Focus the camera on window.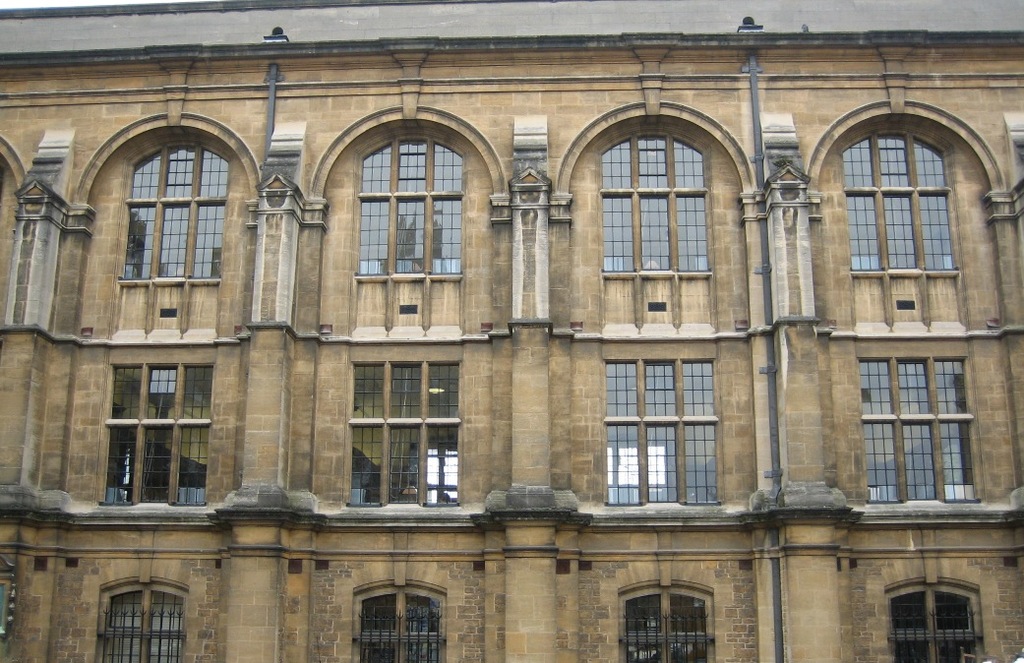
Focus region: detection(360, 136, 470, 276).
